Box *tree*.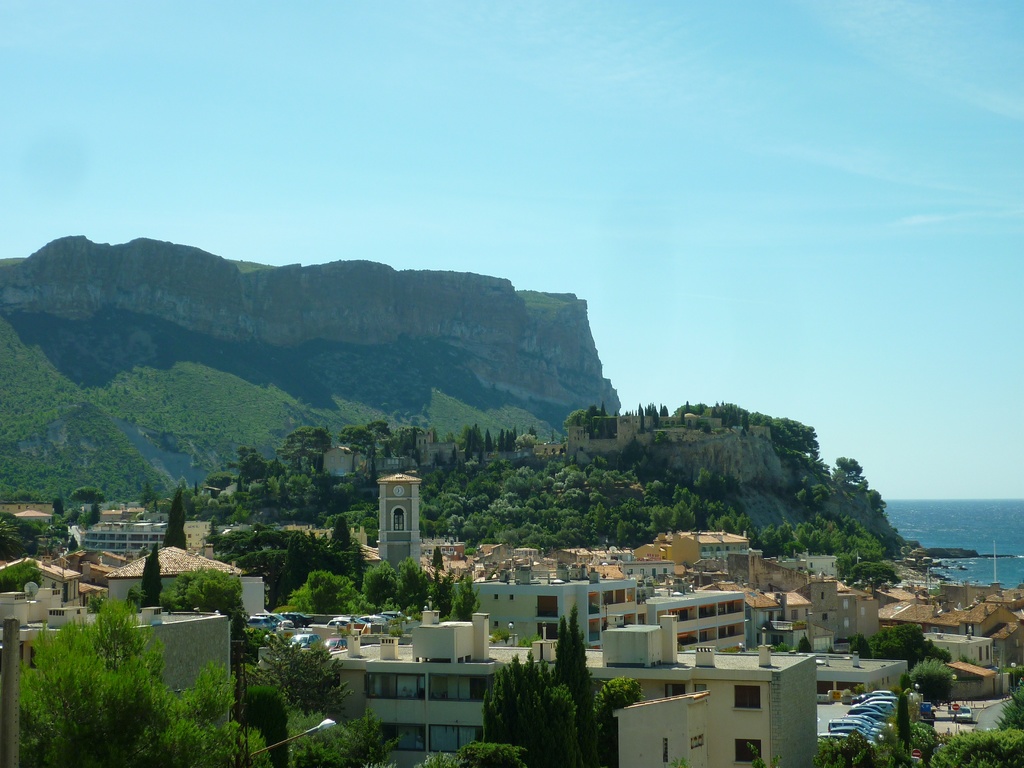
pyautogui.locateOnScreen(355, 559, 428, 601).
